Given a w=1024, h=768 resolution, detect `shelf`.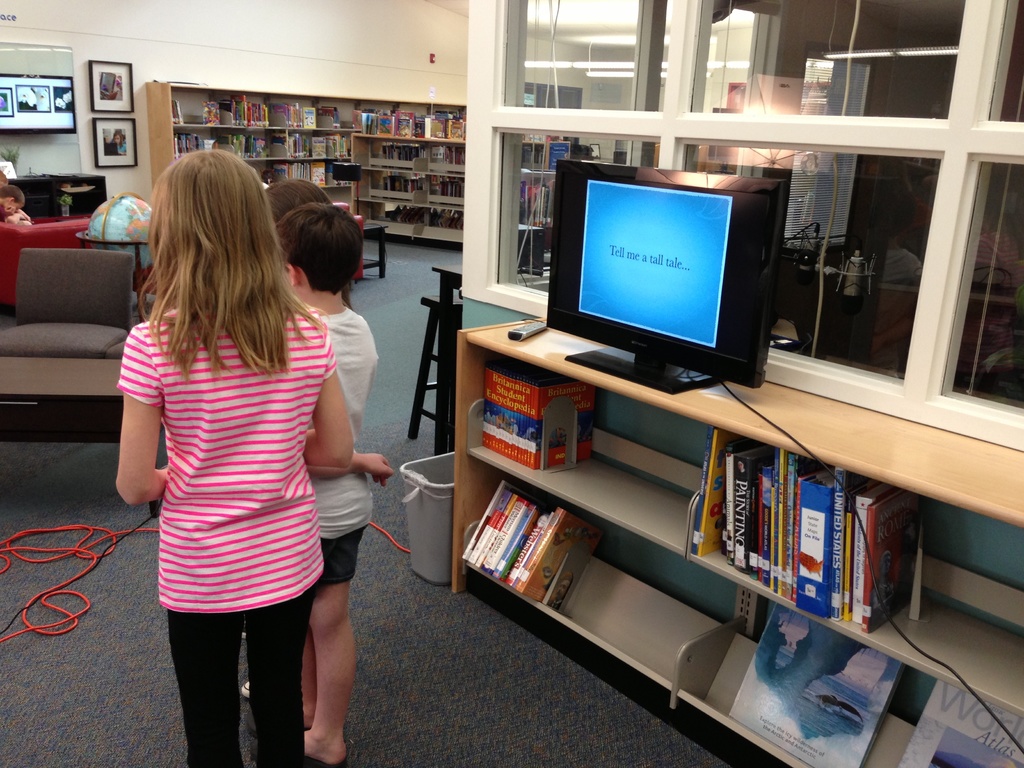
crop(396, 282, 986, 691).
